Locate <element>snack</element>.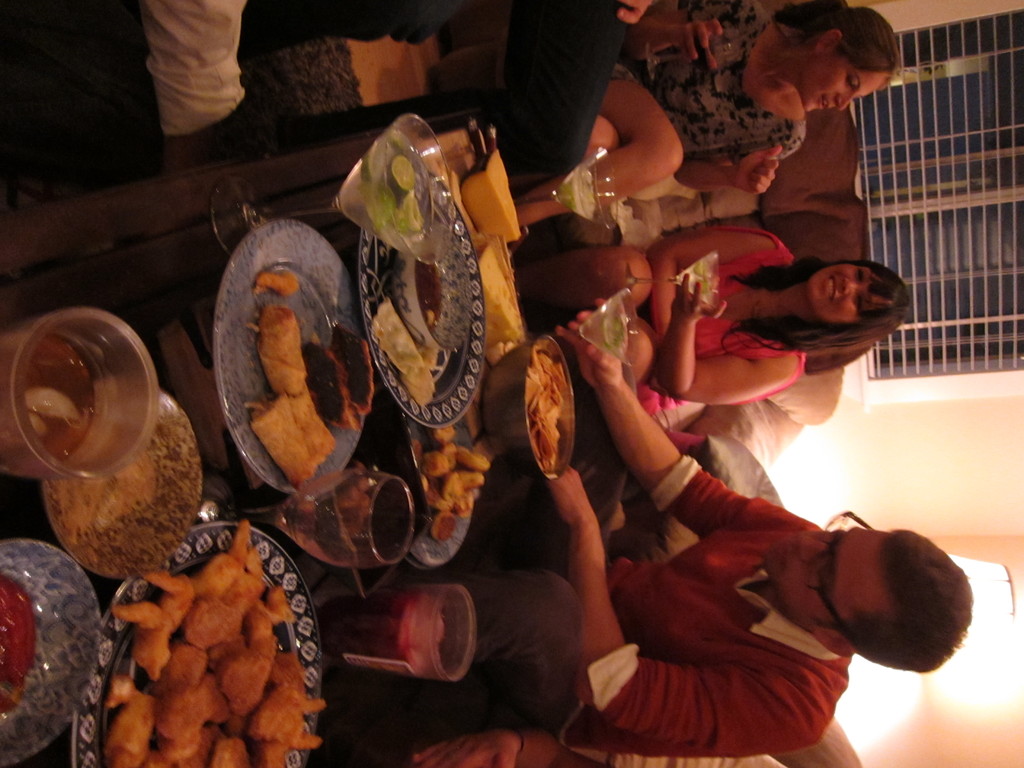
Bounding box: region(253, 271, 298, 299).
